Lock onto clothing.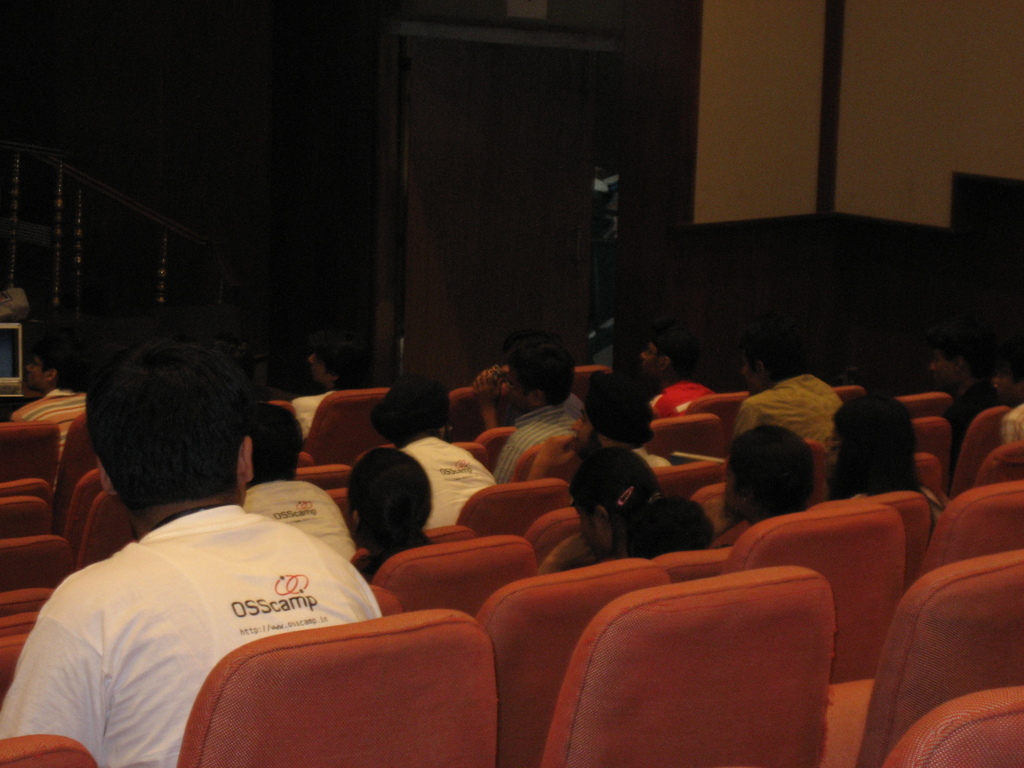
Locked: left=648, top=378, right=712, bottom=420.
